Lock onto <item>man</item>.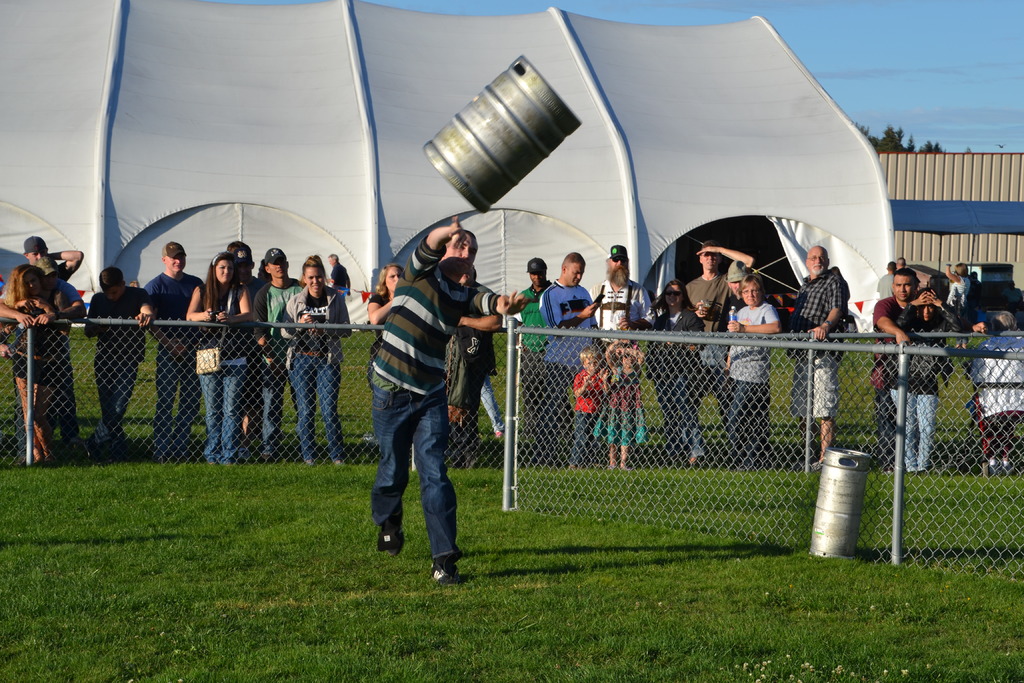
Locked: box=[540, 252, 601, 465].
